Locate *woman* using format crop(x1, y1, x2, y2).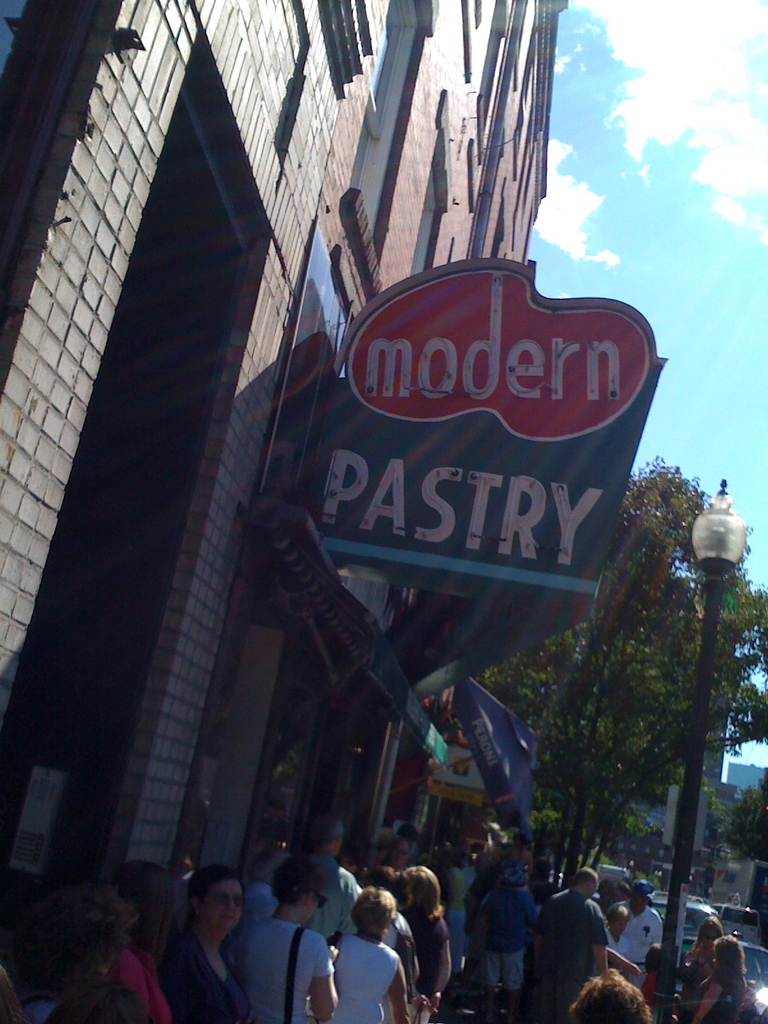
crop(364, 867, 422, 1023).
